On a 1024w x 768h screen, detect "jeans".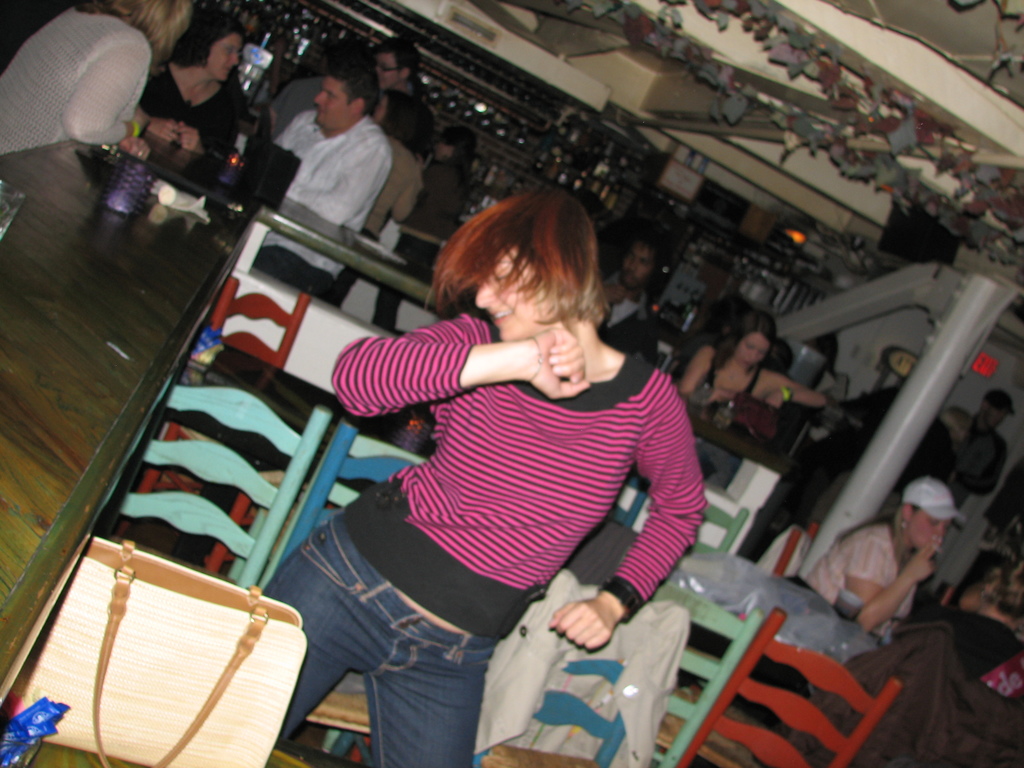
select_region(276, 557, 493, 752).
